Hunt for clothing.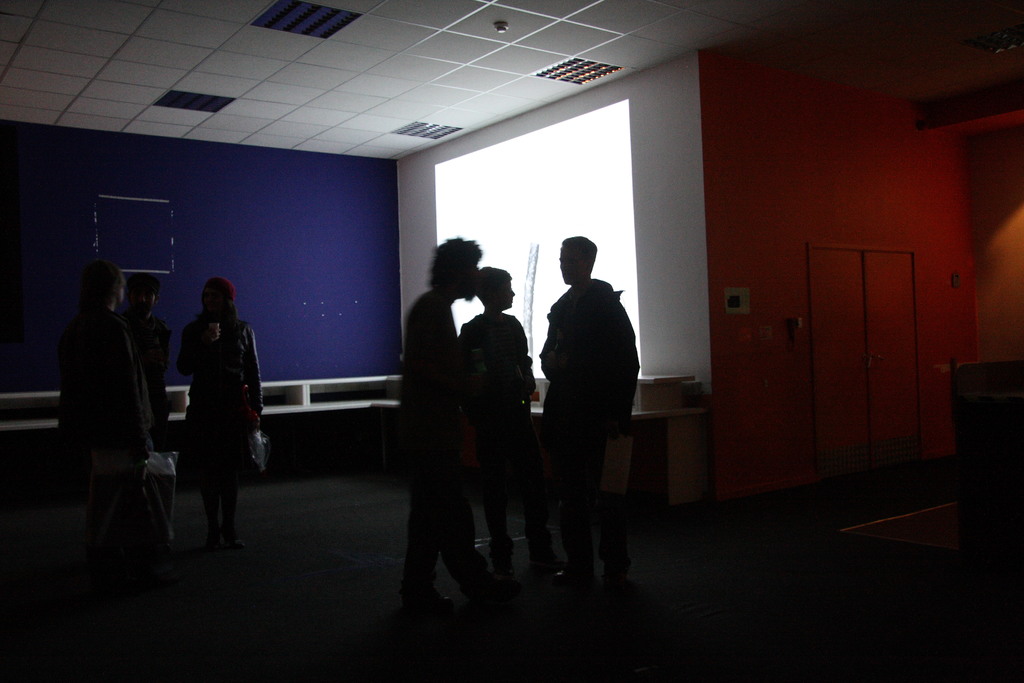
Hunted down at [left=175, top=321, right=264, bottom=493].
